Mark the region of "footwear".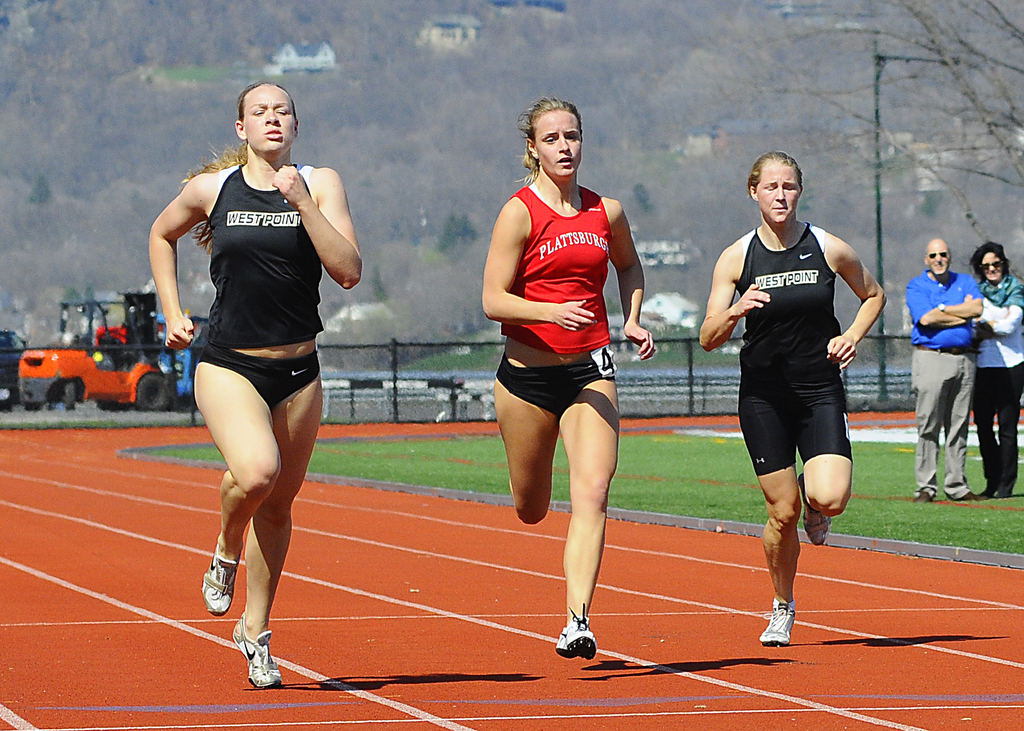
Region: <bbox>236, 610, 286, 689</bbox>.
